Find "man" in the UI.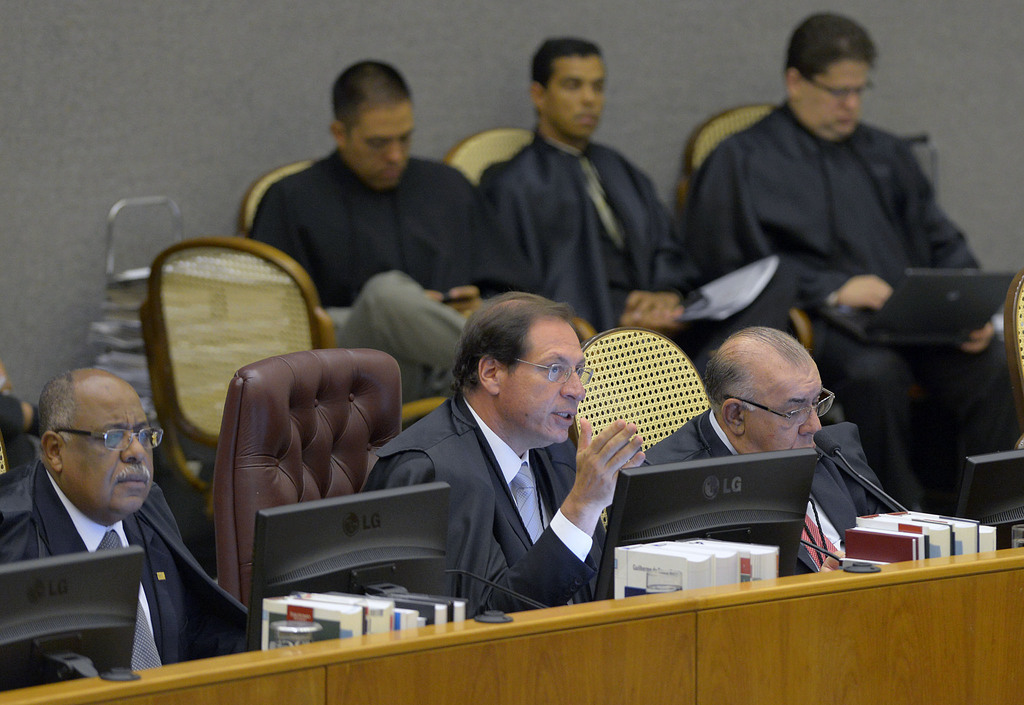
UI element at locate(679, 13, 1023, 519).
